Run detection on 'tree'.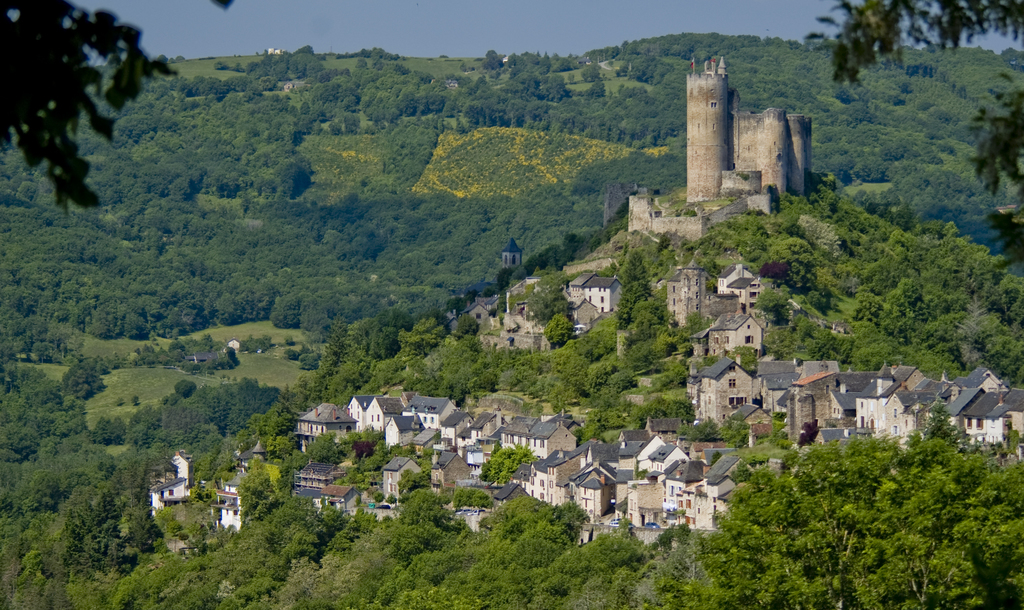
Result: <bbox>796, 0, 1023, 268</bbox>.
